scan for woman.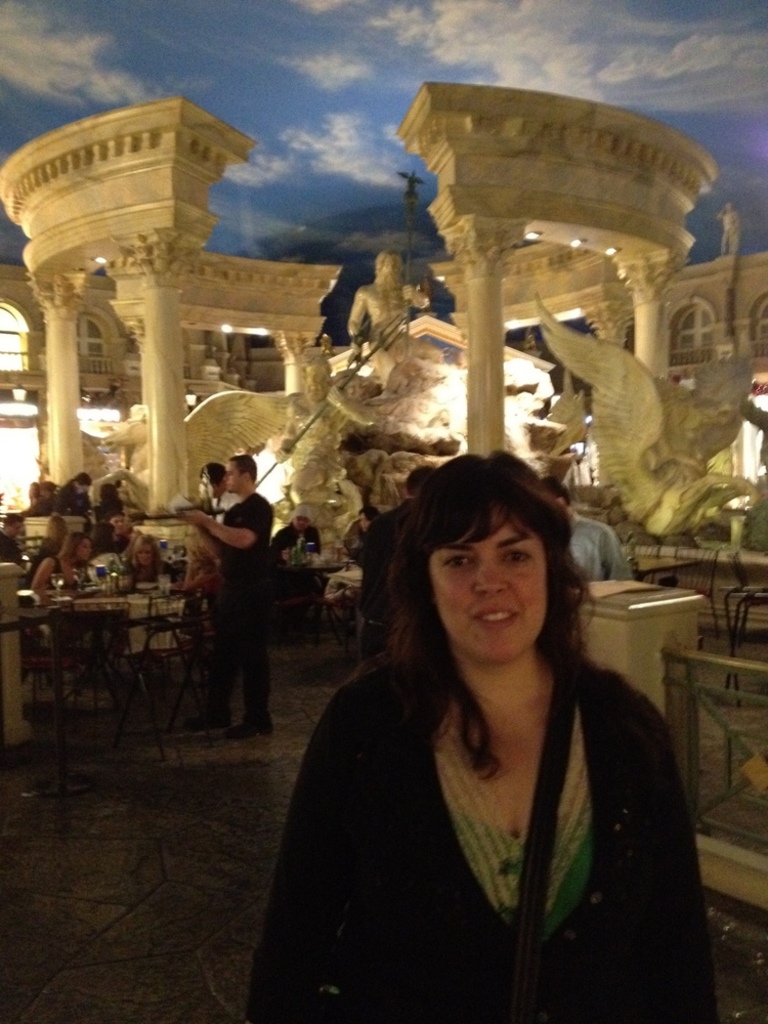
Scan result: x1=261, y1=417, x2=724, y2=1019.
